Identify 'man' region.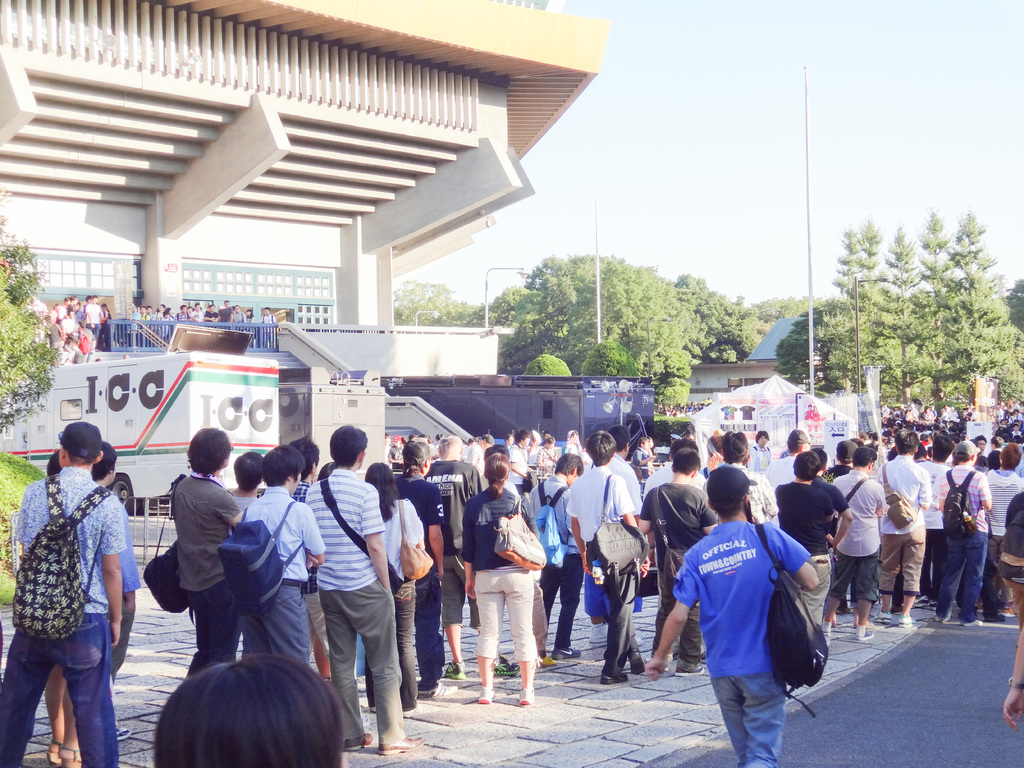
Region: 423/435/523/681.
